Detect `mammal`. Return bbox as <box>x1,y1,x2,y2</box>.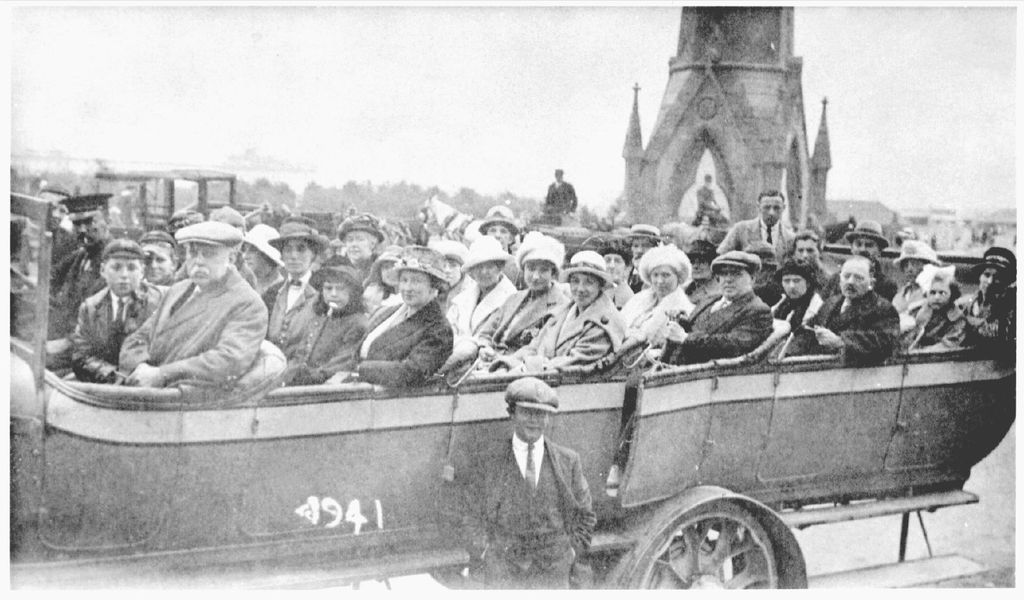
<box>476,246,624,375</box>.
